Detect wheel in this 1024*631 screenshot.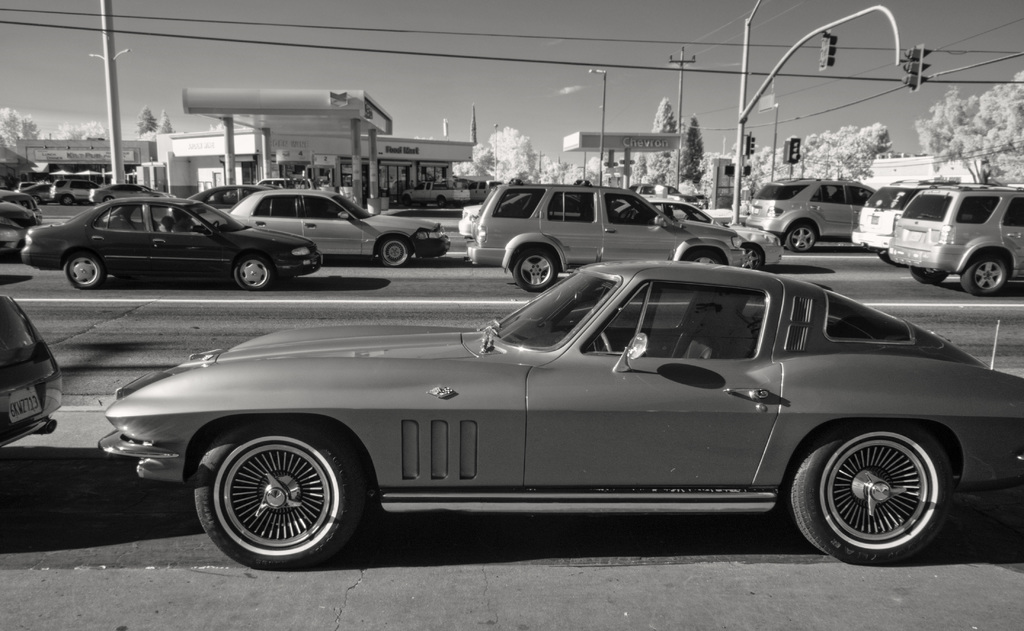
Detection: Rect(792, 427, 950, 552).
